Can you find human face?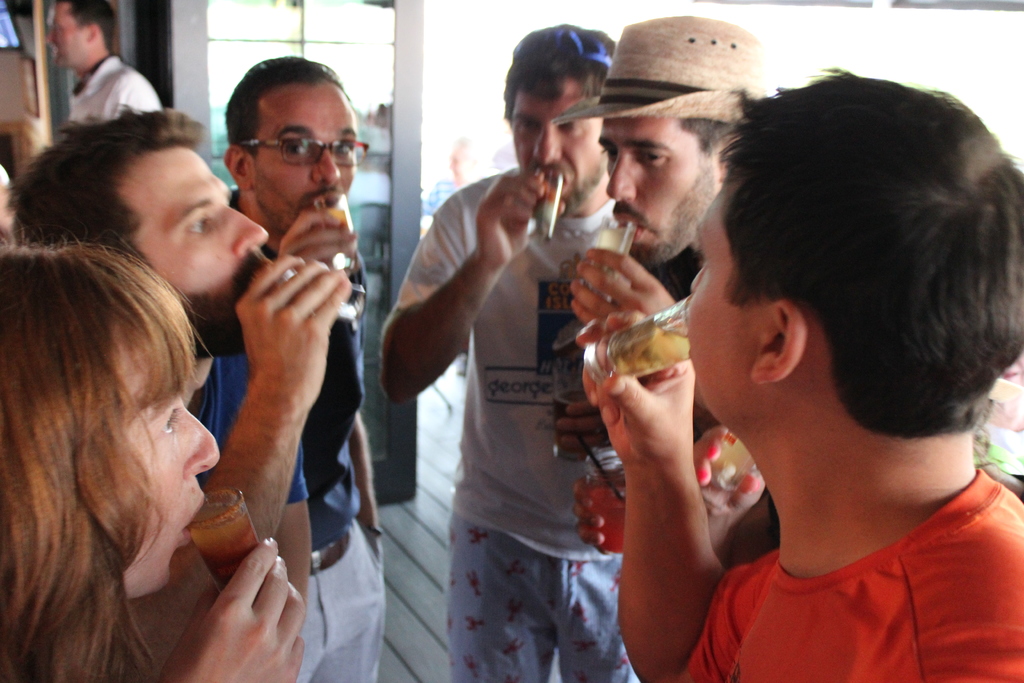
Yes, bounding box: [left=511, top=80, right=604, bottom=214].
